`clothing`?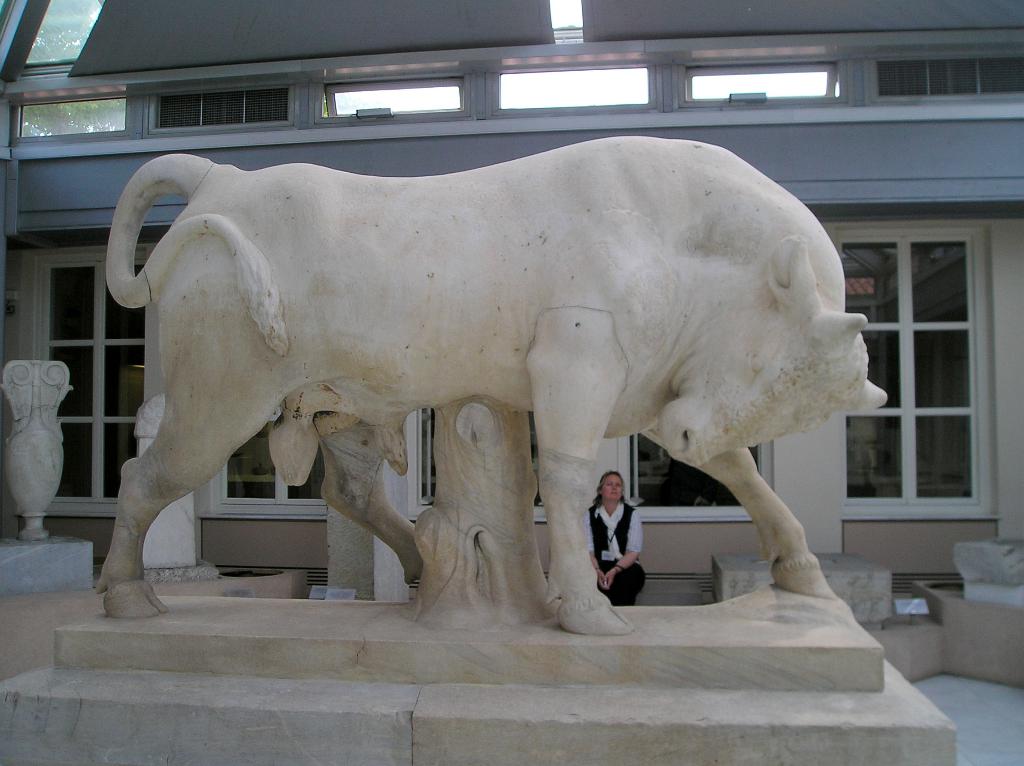
locate(570, 502, 646, 612)
